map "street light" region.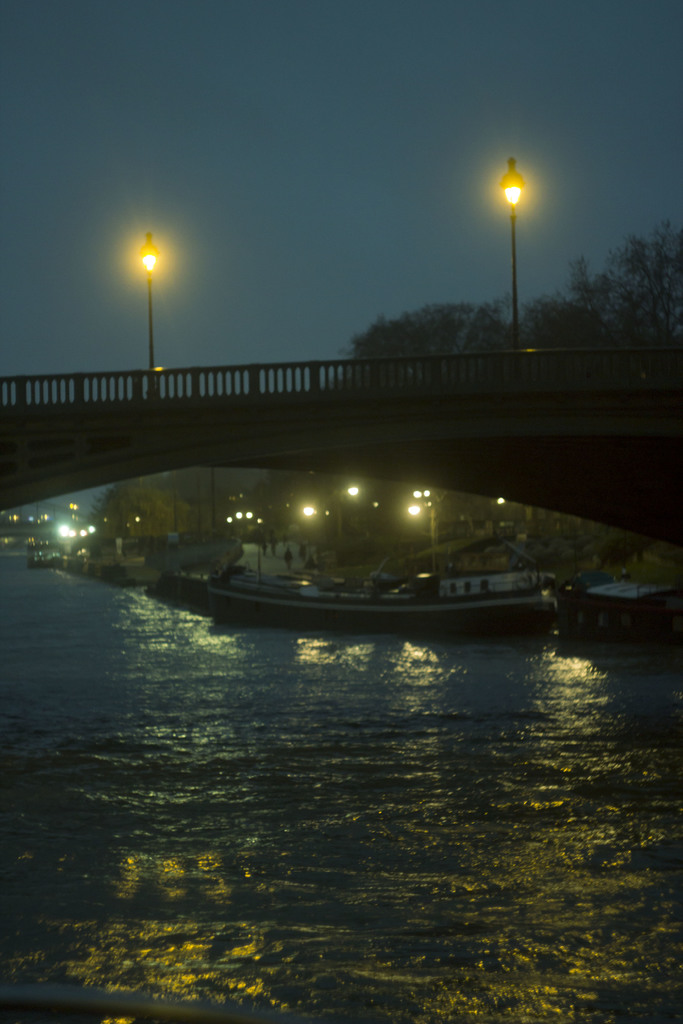
Mapped to bbox=(499, 159, 520, 355).
